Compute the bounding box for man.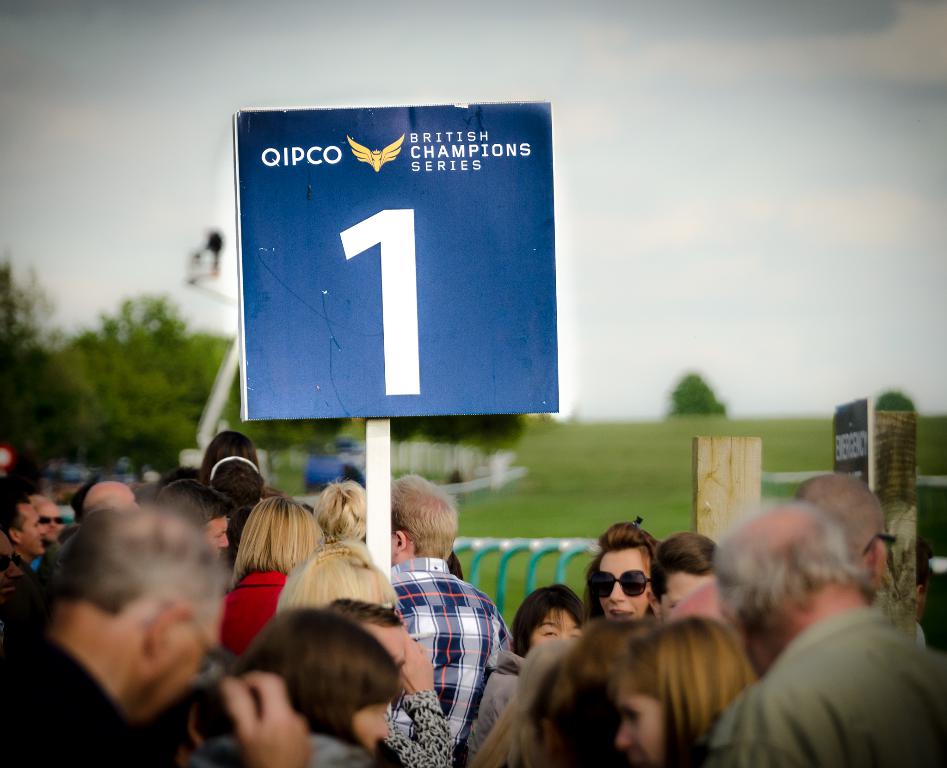
<box>0,486,44,581</box>.
